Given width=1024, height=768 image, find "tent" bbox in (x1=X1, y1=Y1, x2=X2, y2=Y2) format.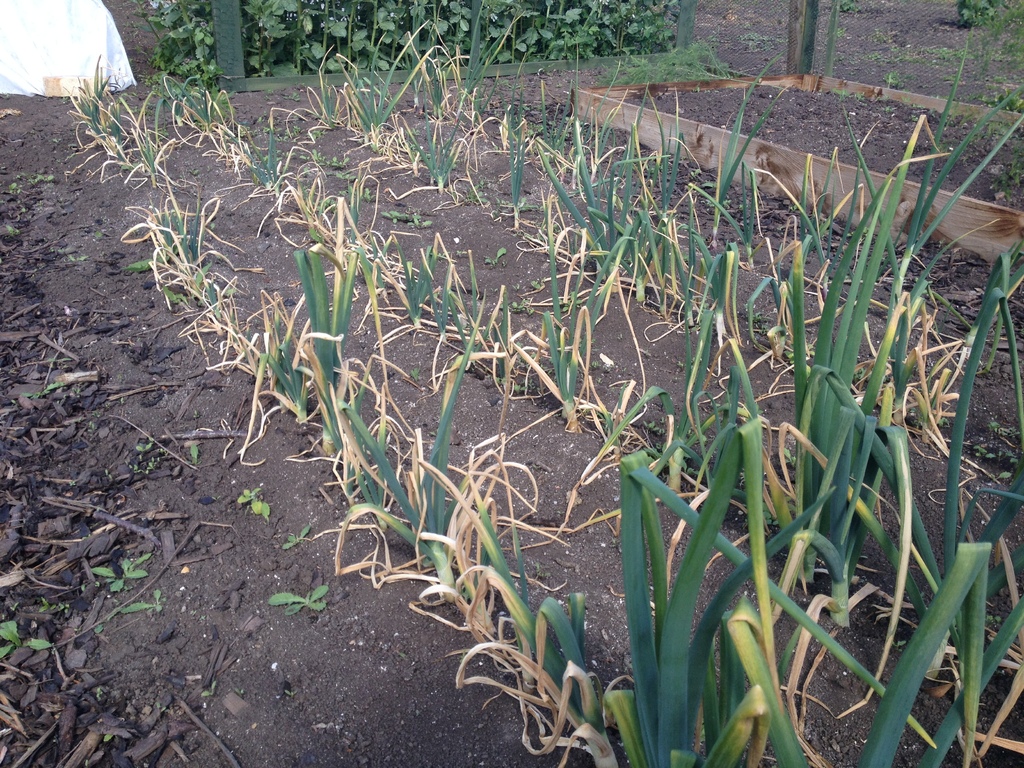
(x1=6, y1=5, x2=143, y2=87).
